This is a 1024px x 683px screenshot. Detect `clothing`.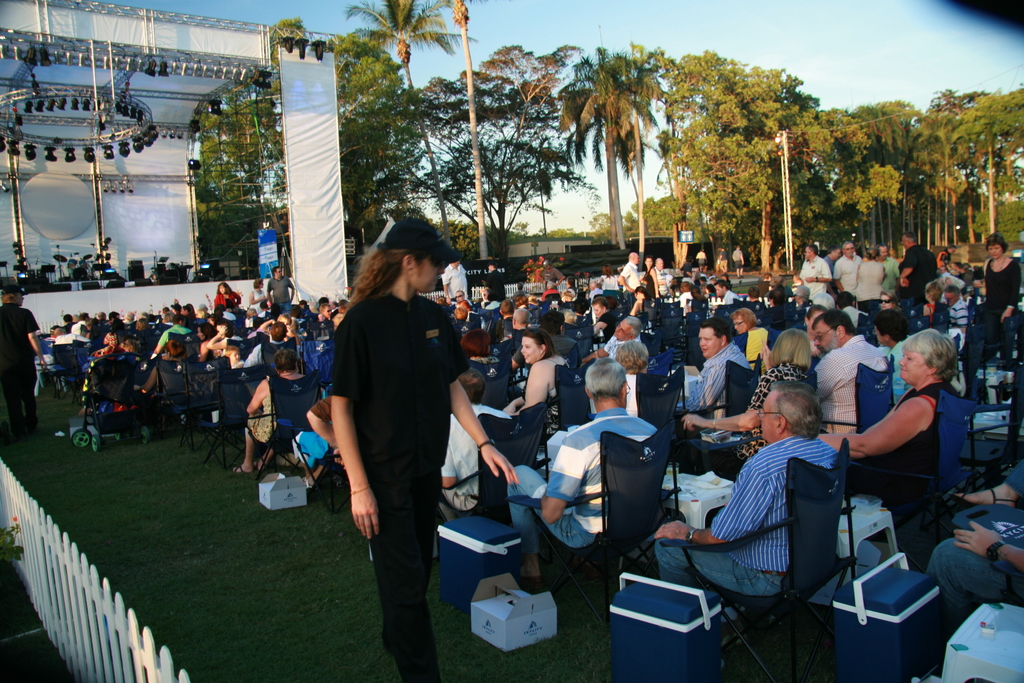
<bbox>620, 262, 643, 293</bbox>.
